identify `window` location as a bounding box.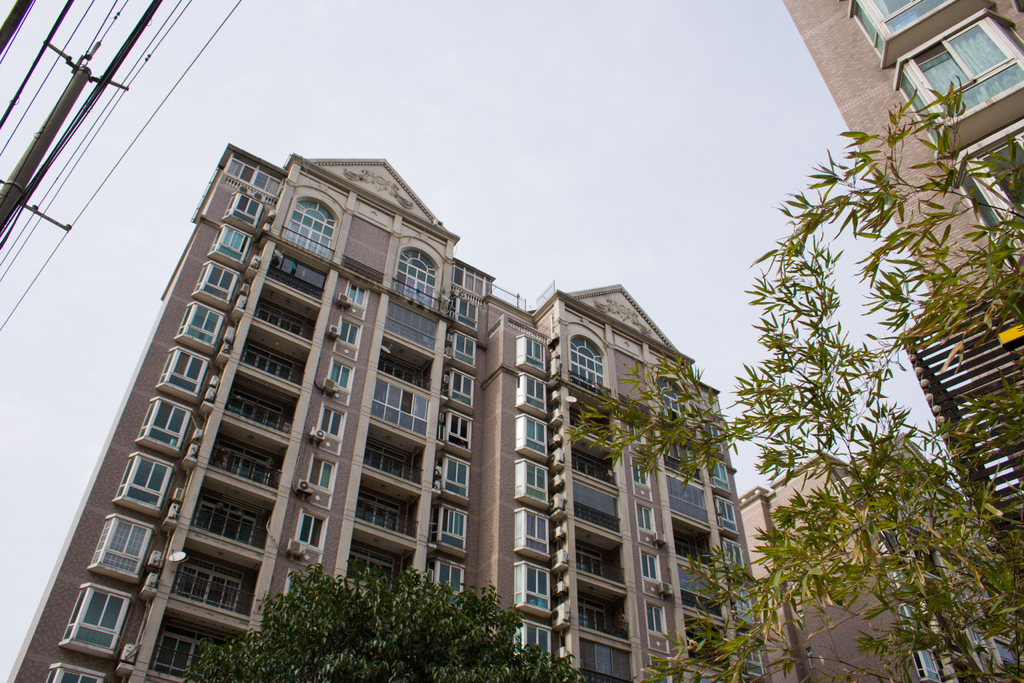
bbox=[281, 200, 335, 259].
